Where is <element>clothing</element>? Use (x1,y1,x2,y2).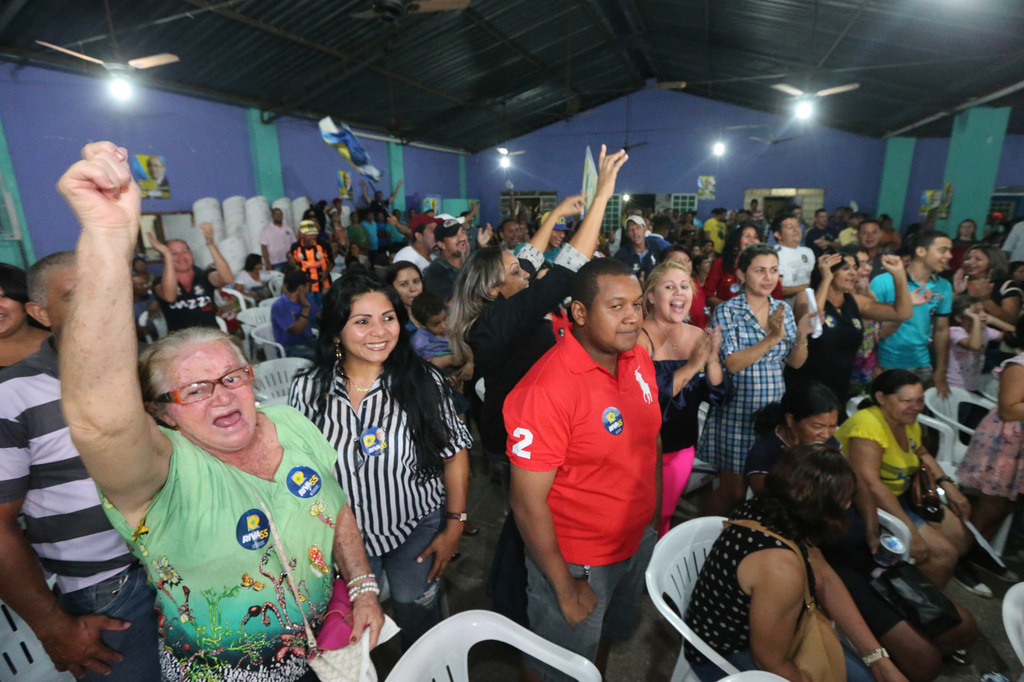
(500,319,675,546).
